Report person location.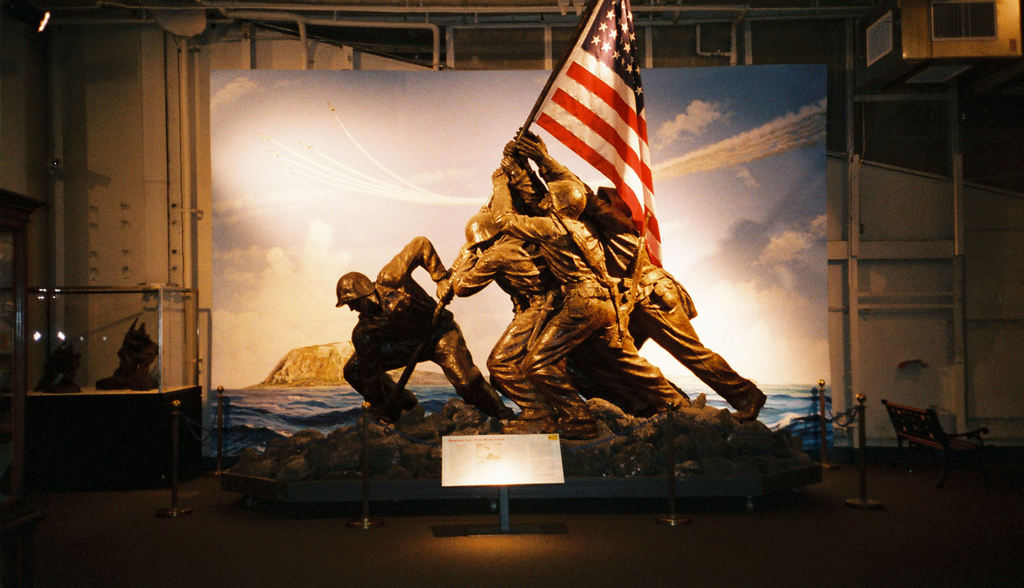
Report: (x1=486, y1=176, x2=703, y2=452).
